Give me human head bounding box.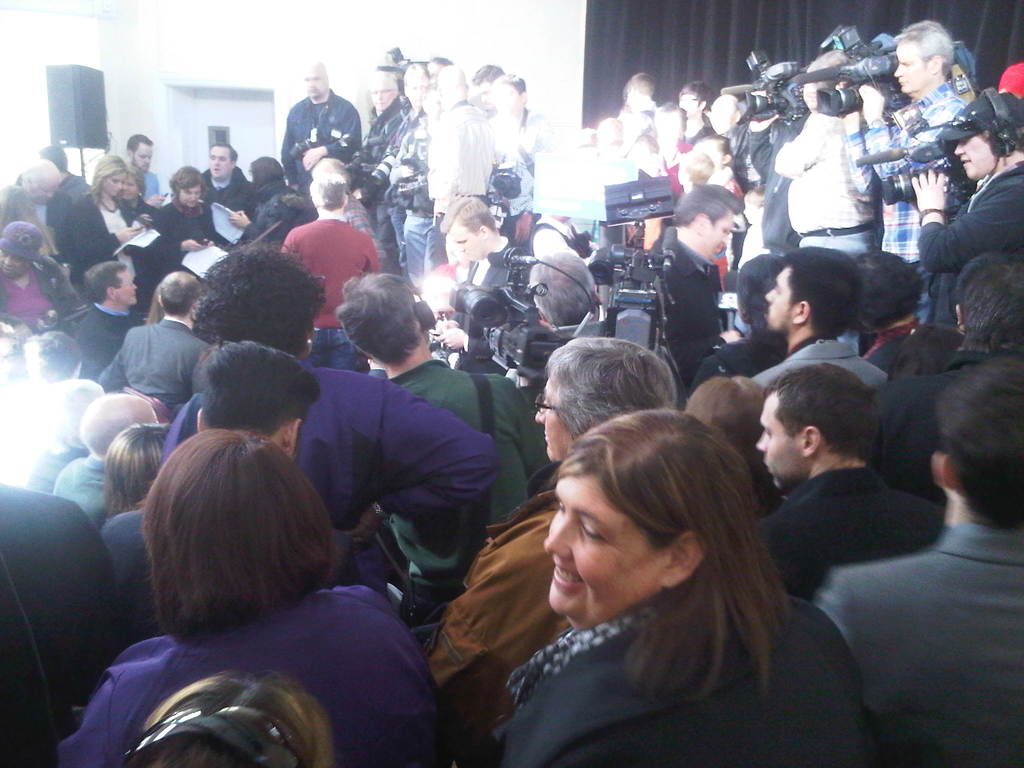
Rect(536, 405, 759, 622).
